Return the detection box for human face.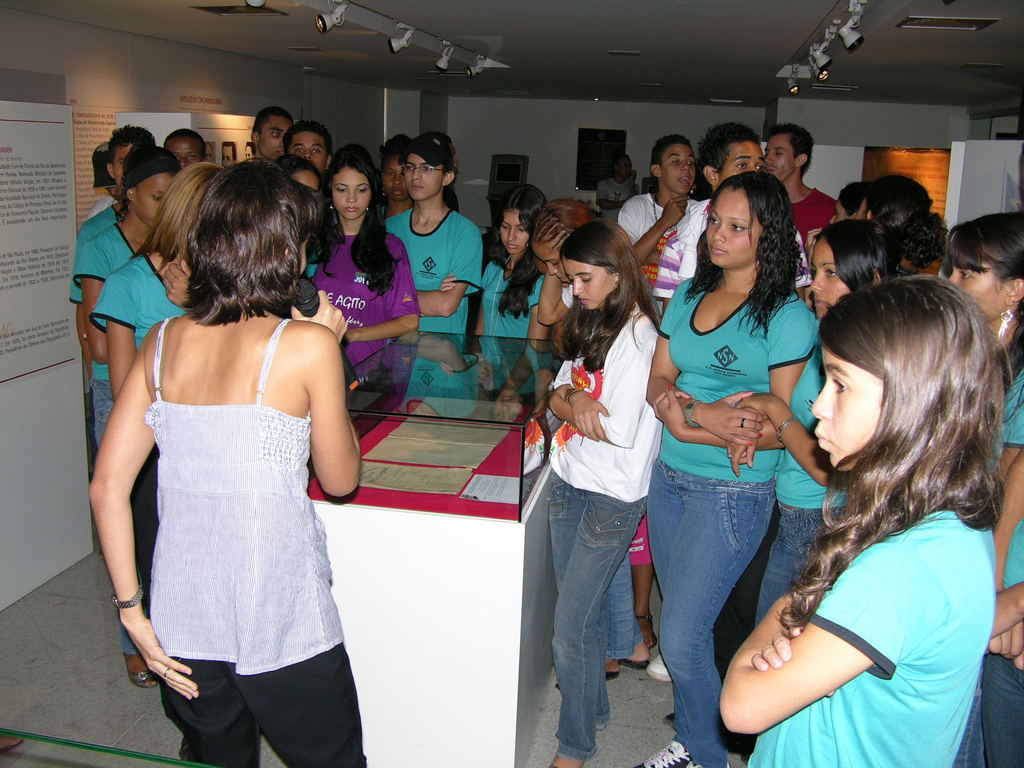
locate(384, 158, 404, 207).
